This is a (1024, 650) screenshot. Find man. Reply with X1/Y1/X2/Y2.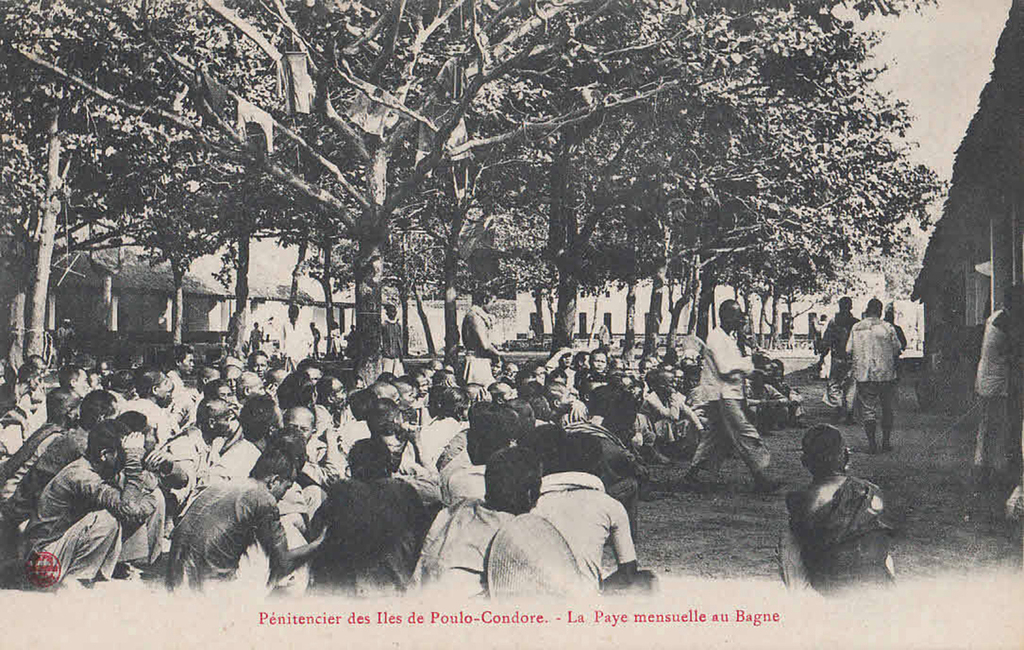
590/349/609/376.
